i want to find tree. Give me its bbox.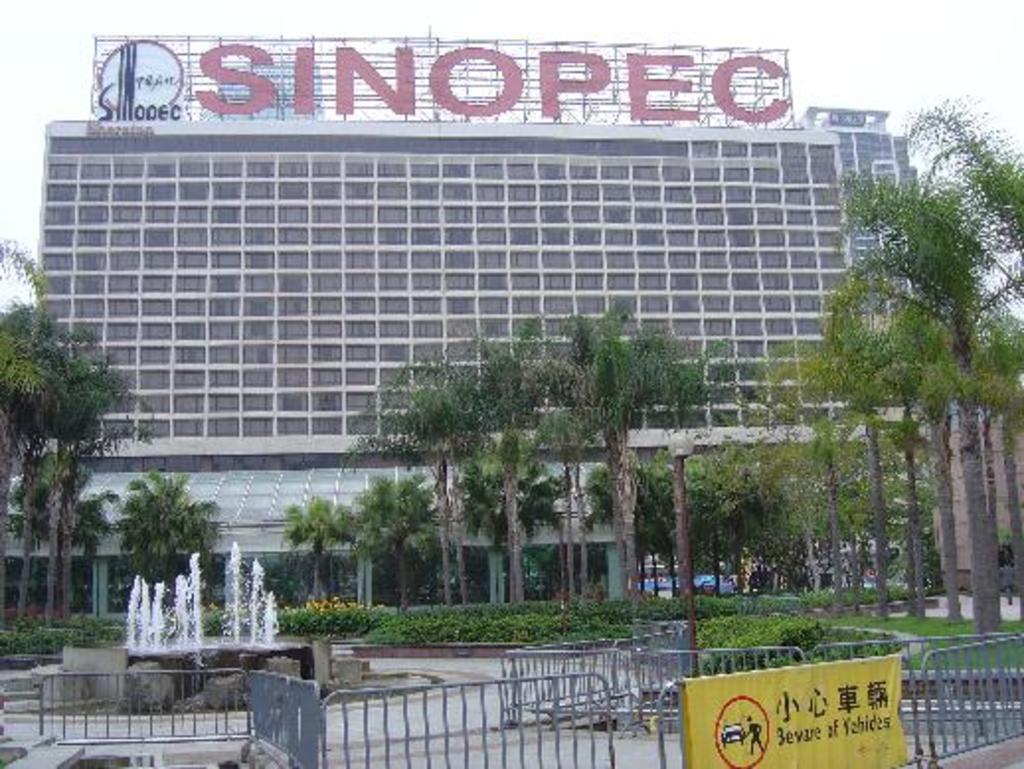
<region>18, 344, 154, 637</region>.
